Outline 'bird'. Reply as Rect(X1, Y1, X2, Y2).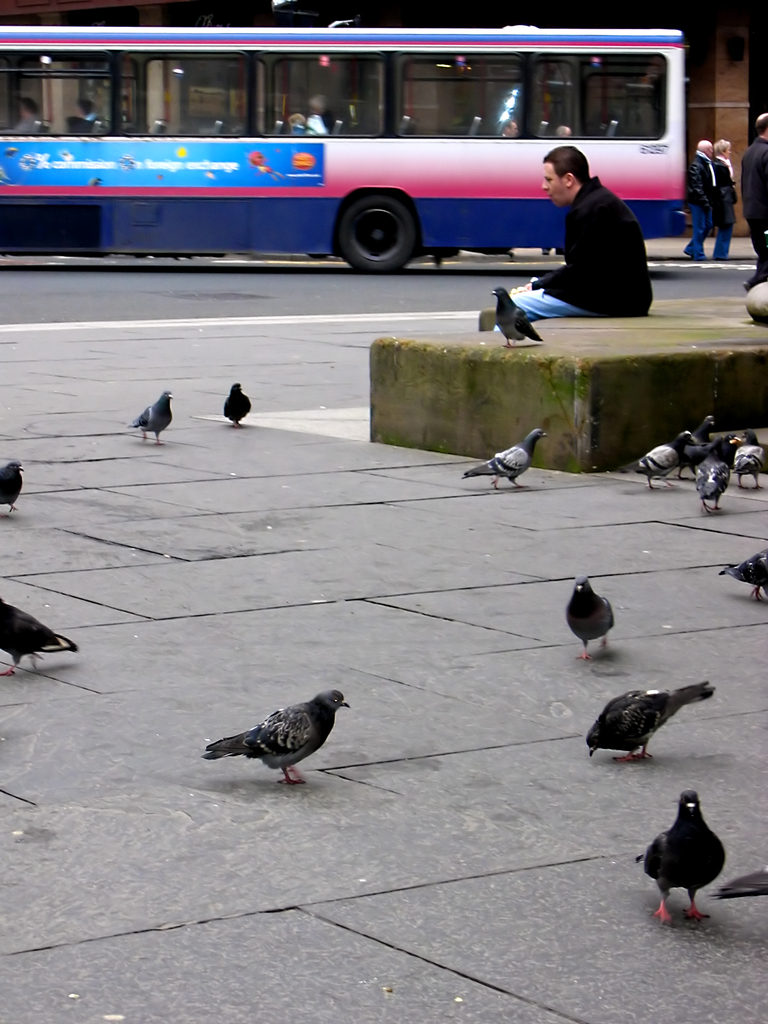
Rect(694, 456, 734, 512).
